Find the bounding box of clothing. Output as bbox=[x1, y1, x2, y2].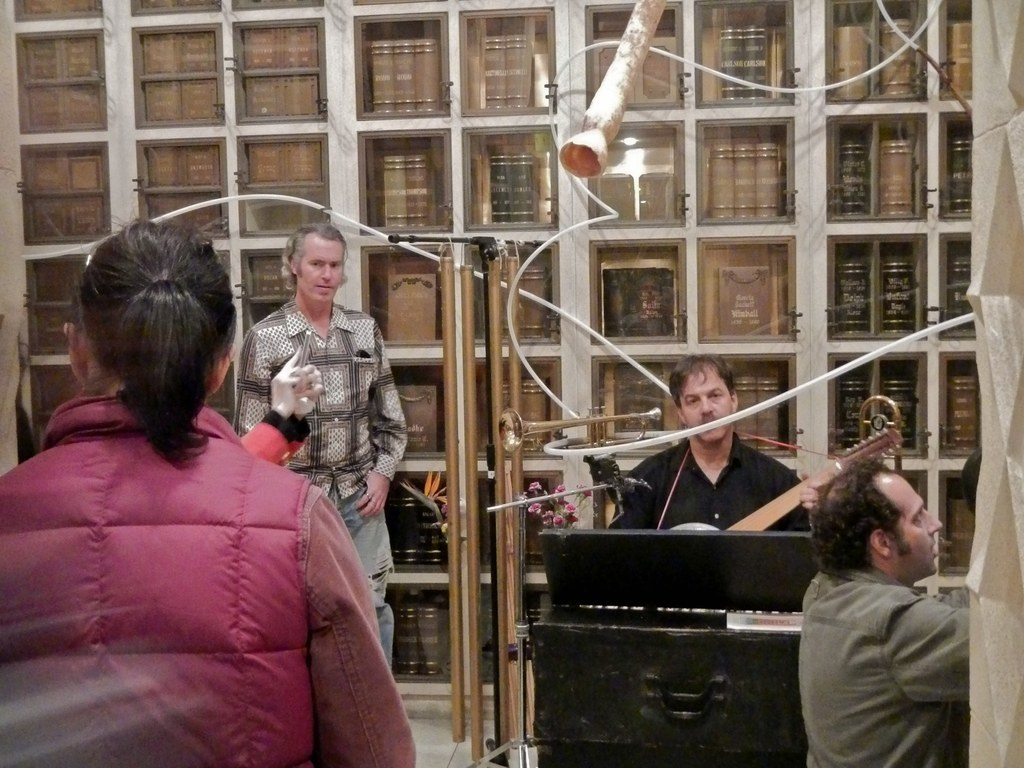
bbox=[798, 565, 969, 767].
